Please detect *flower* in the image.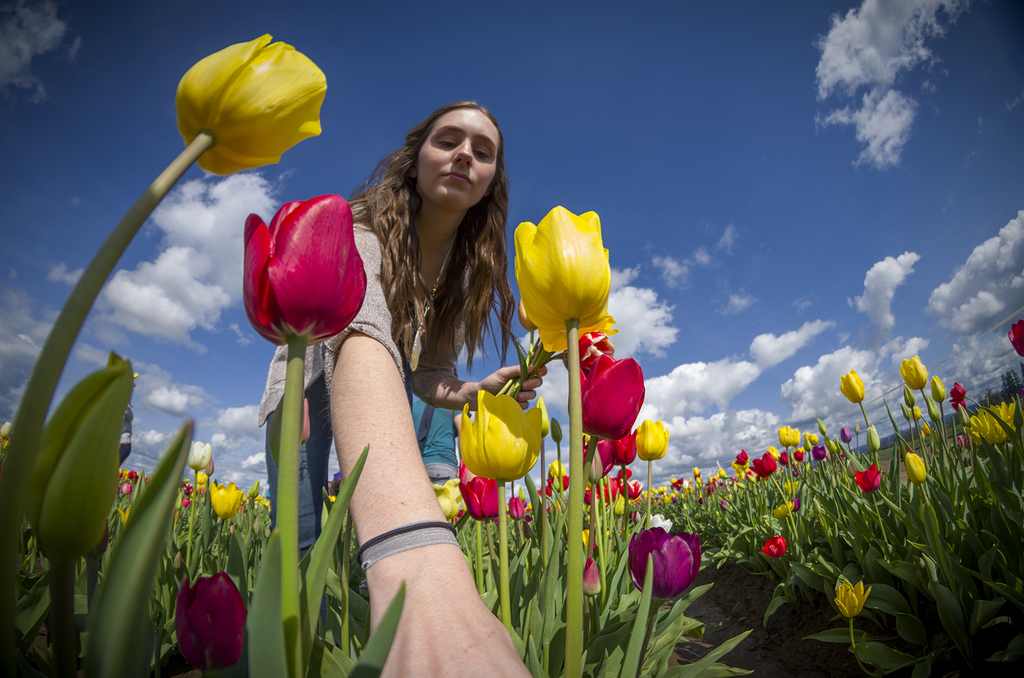
BBox(834, 365, 871, 407).
